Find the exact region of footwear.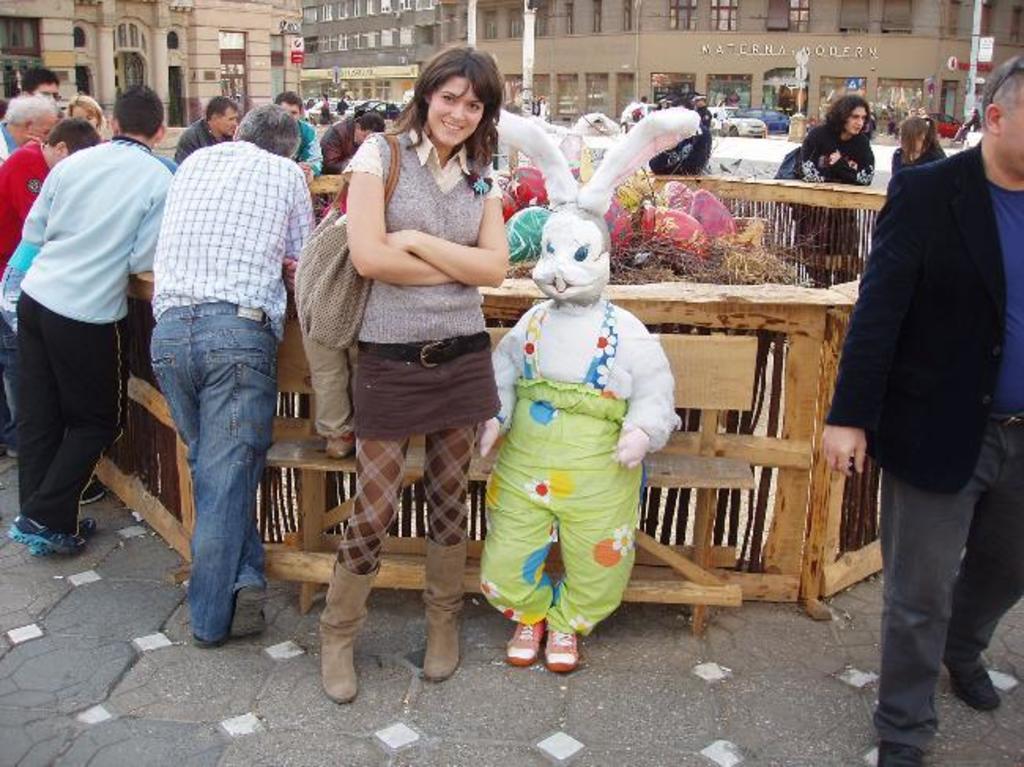
Exact region: region(6, 510, 49, 543).
